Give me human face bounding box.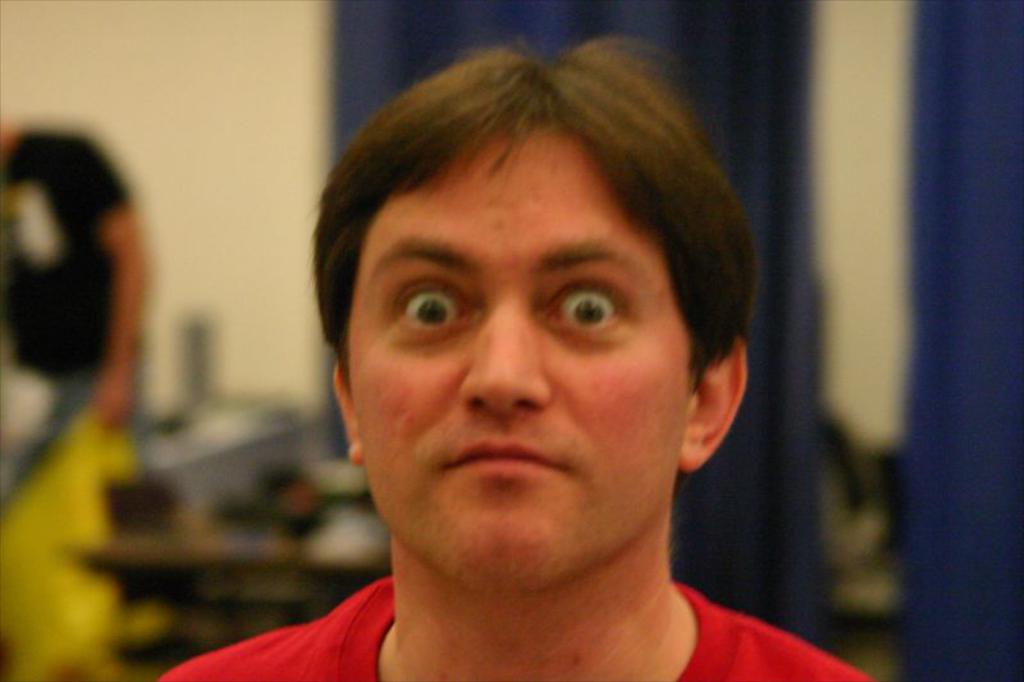
333, 107, 704, 592.
